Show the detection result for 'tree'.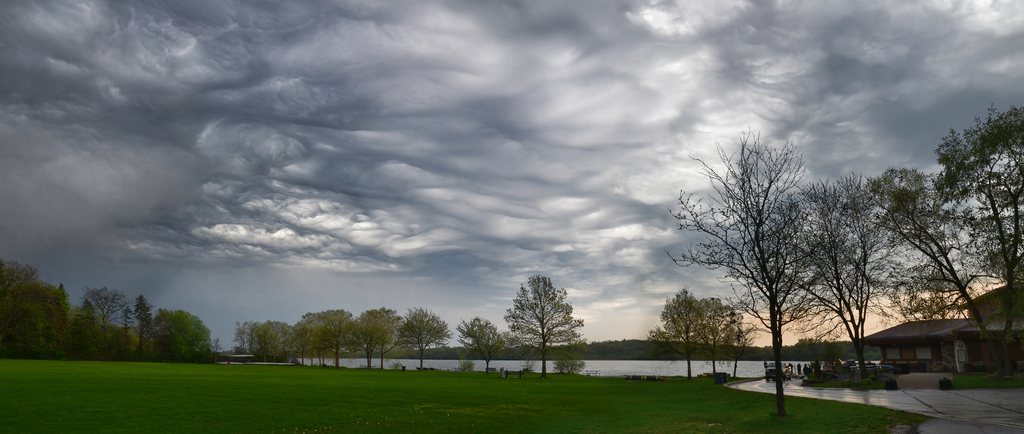
detection(155, 310, 207, 358).
